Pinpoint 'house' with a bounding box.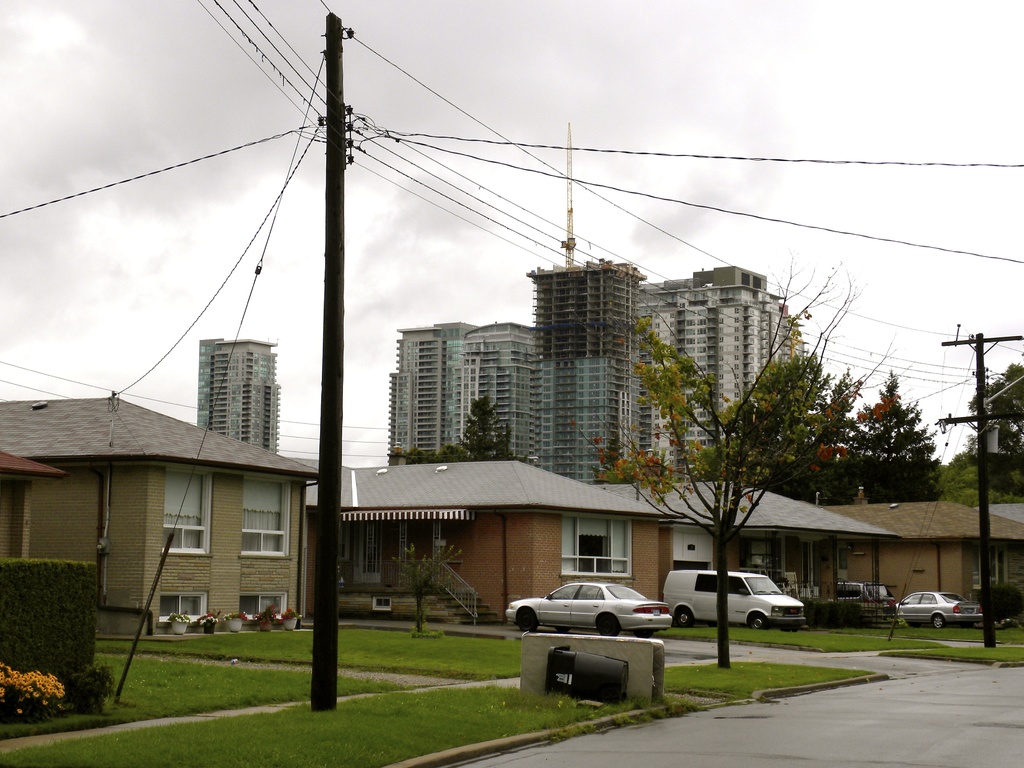
x1=380, y1=316, x2=475, y2=486.
